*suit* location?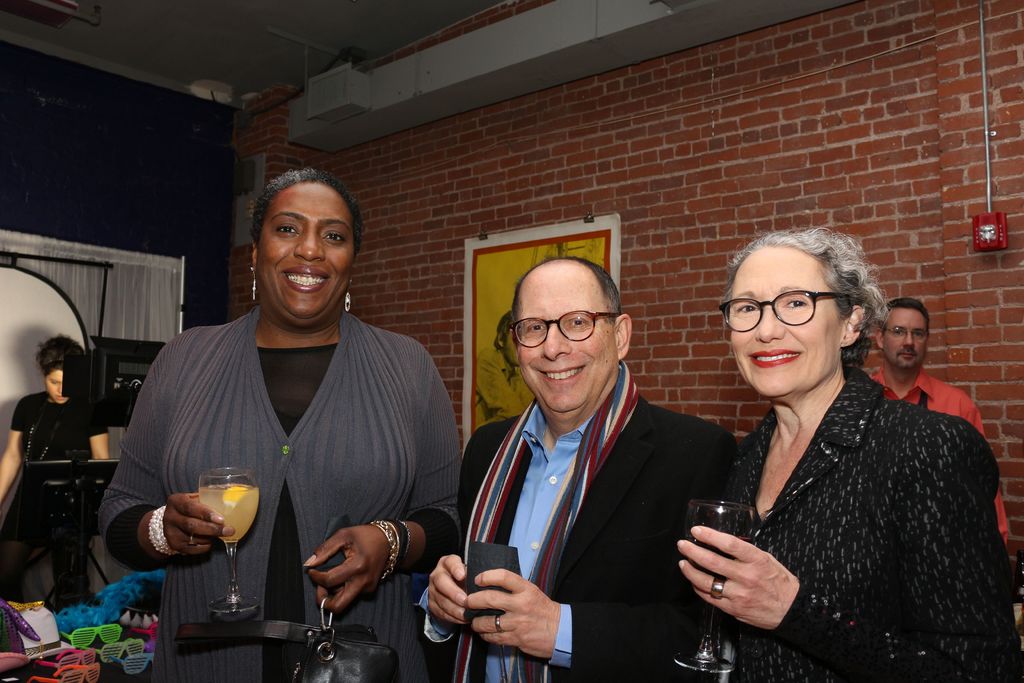
bbox(411, 391, 739, 682)
